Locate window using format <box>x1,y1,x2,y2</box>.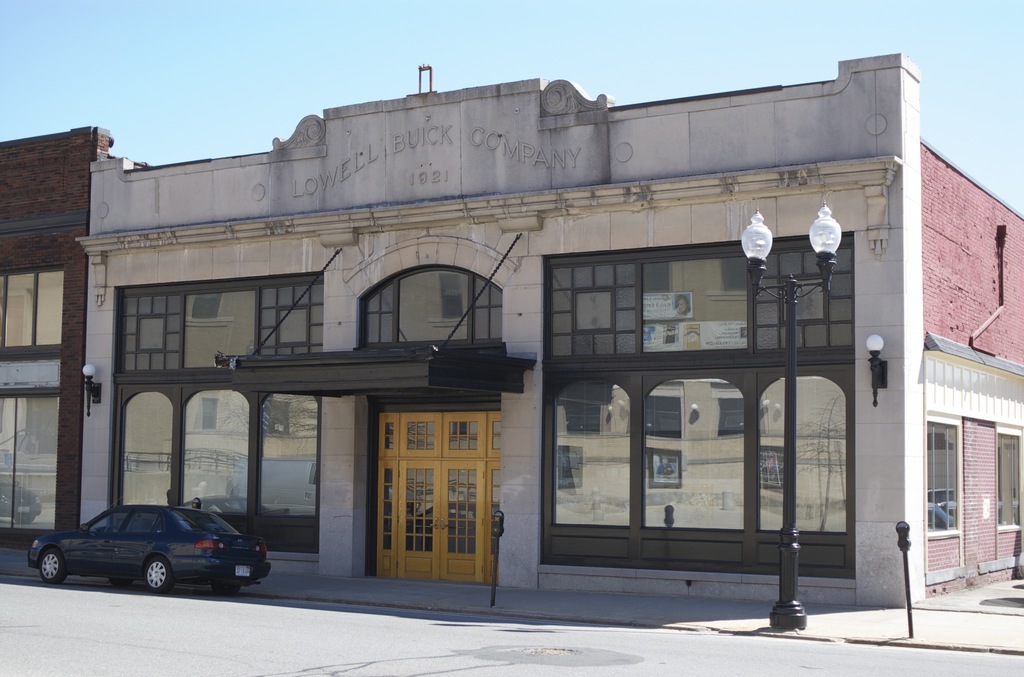
<box>262,392,321,518</box>.
